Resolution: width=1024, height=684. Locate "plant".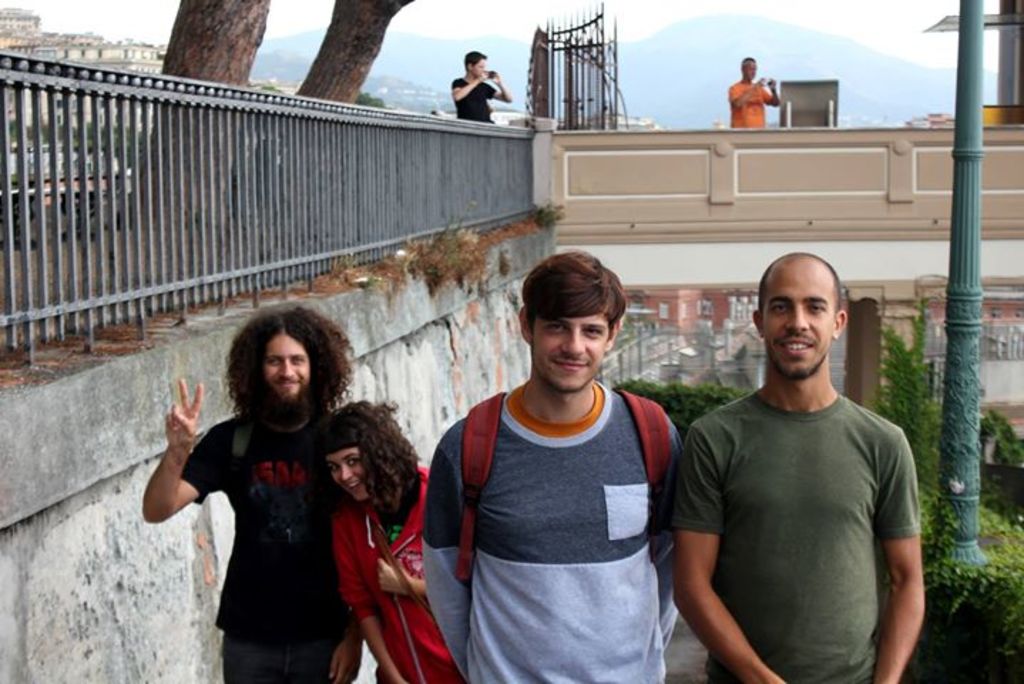
left=876, top=259, right=946, bottom=549.
